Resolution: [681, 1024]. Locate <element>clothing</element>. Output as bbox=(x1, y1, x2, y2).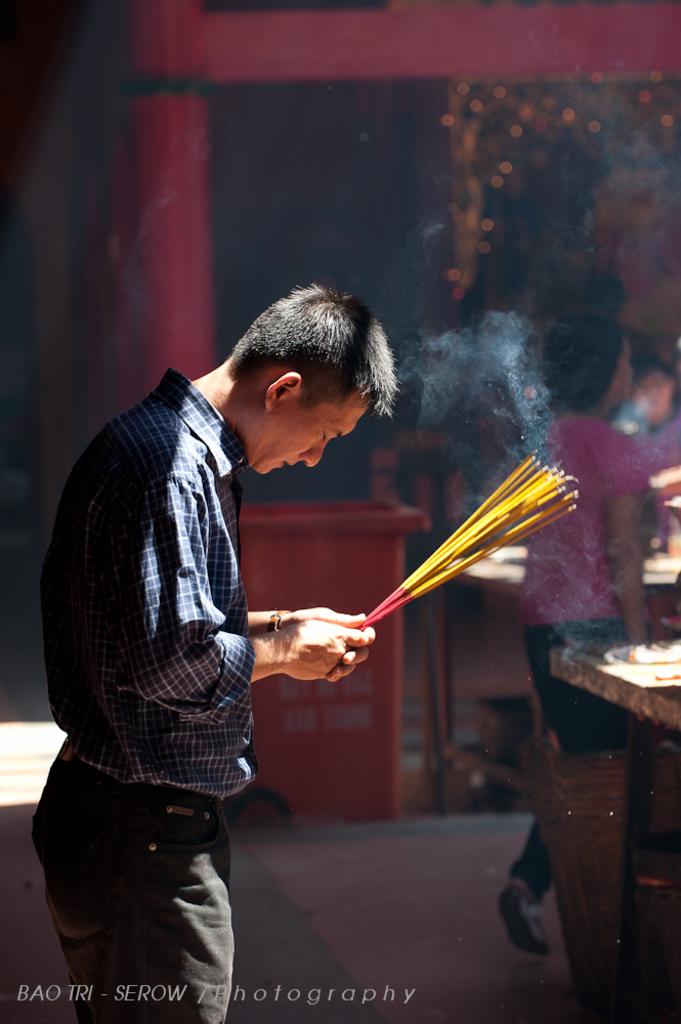
bbox=(42, 331, 336, 952).
